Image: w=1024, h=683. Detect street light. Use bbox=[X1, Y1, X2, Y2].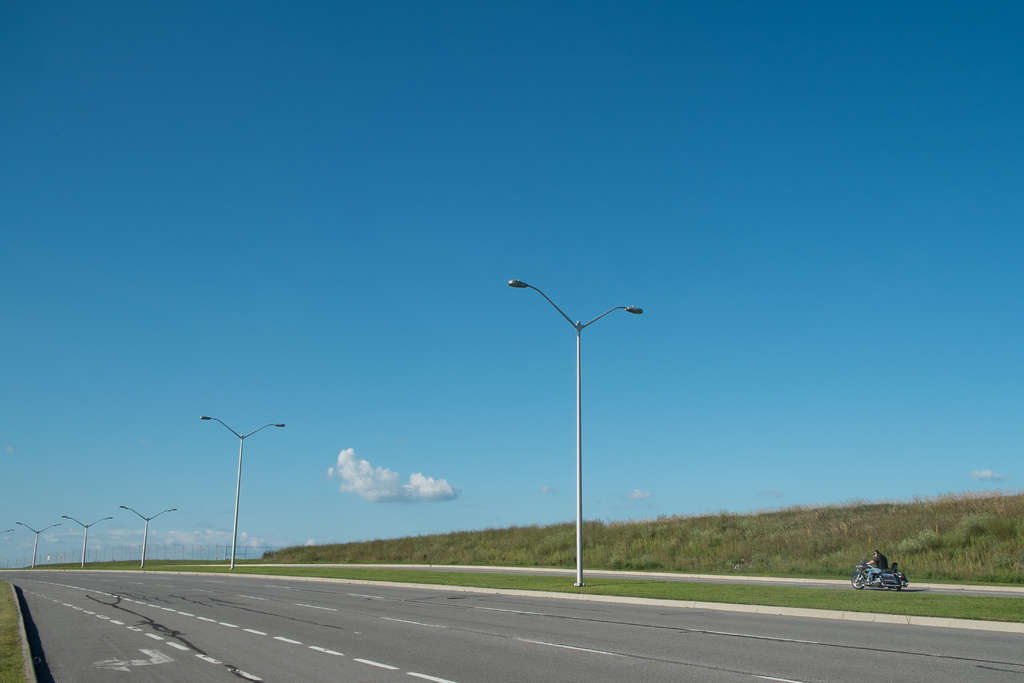
bbox=[13, 519, 64, 574].
